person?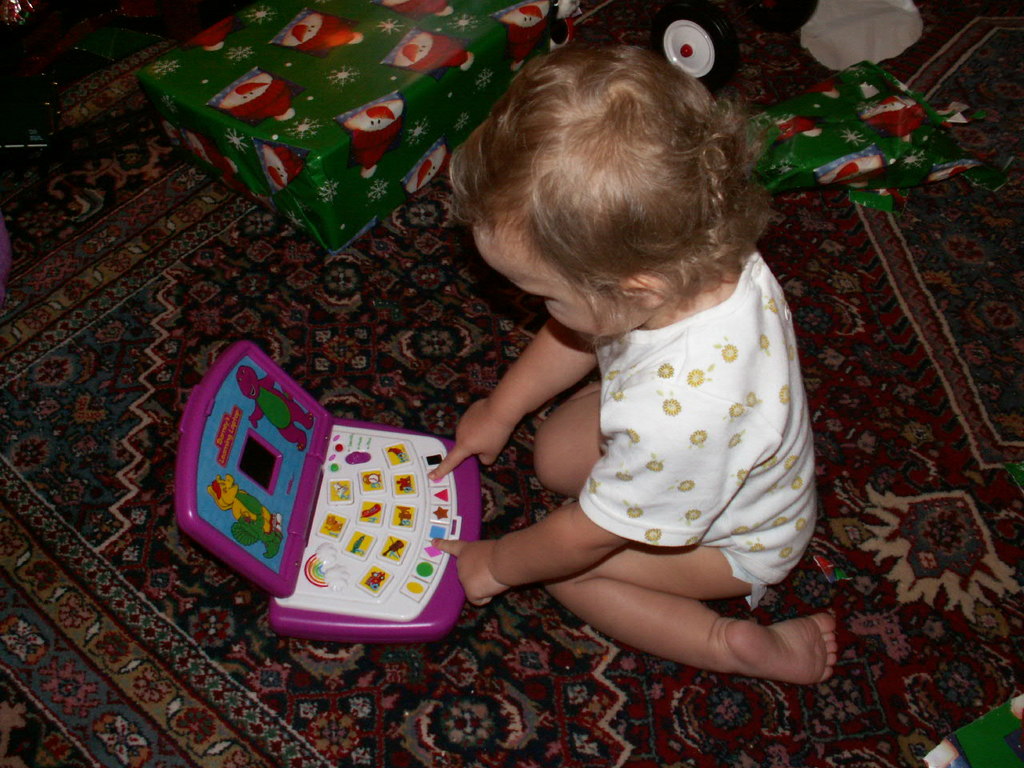
bbox=(430, 0, 834, 744)
